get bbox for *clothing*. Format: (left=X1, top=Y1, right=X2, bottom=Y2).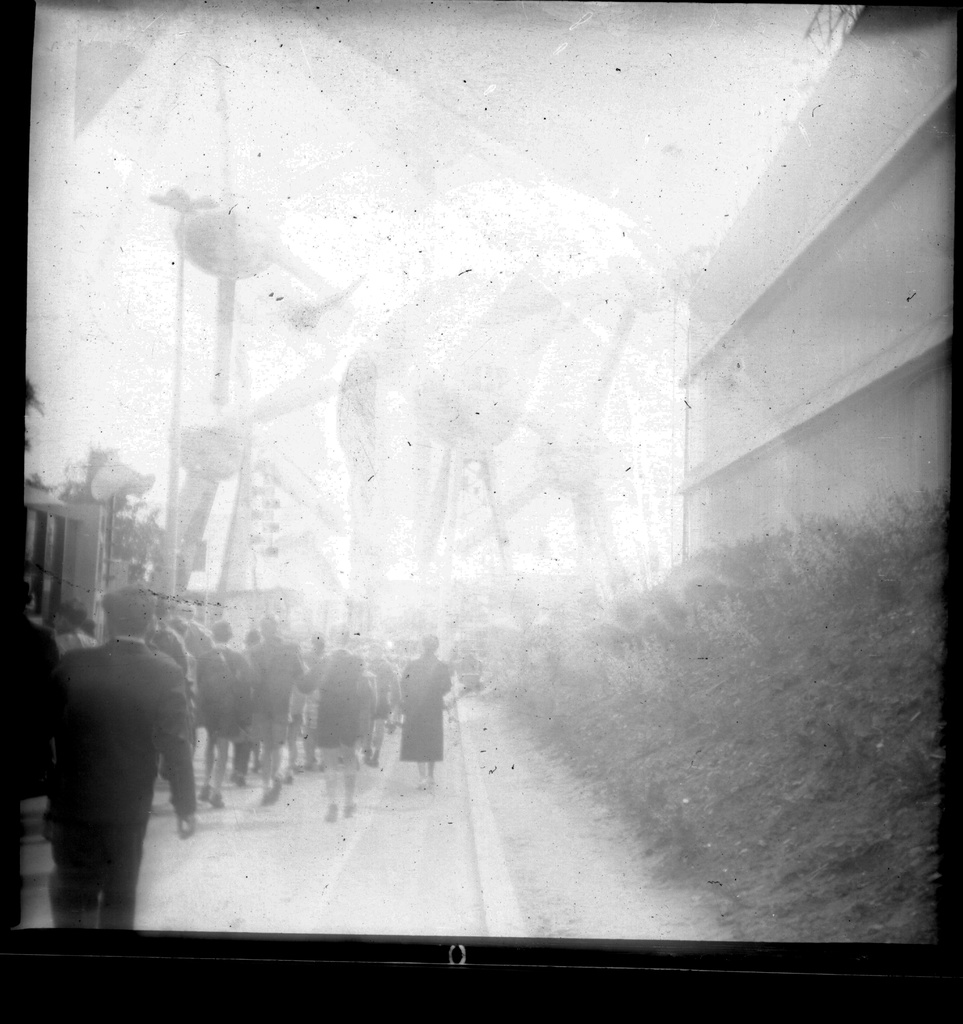
(left=385, top=612, right=446, bottom=781).
